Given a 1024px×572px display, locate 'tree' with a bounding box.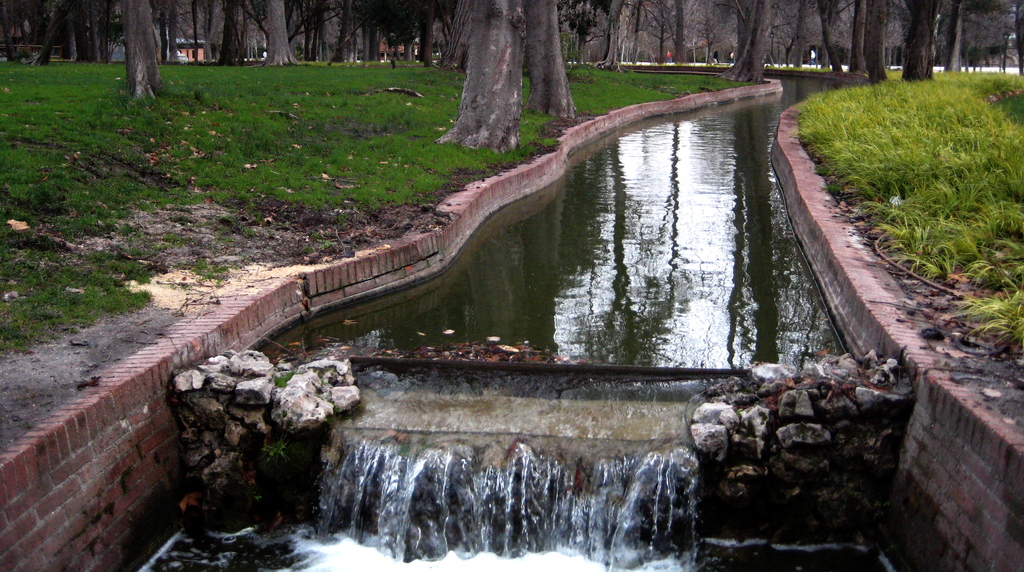
Located: 903,0,941,86.
